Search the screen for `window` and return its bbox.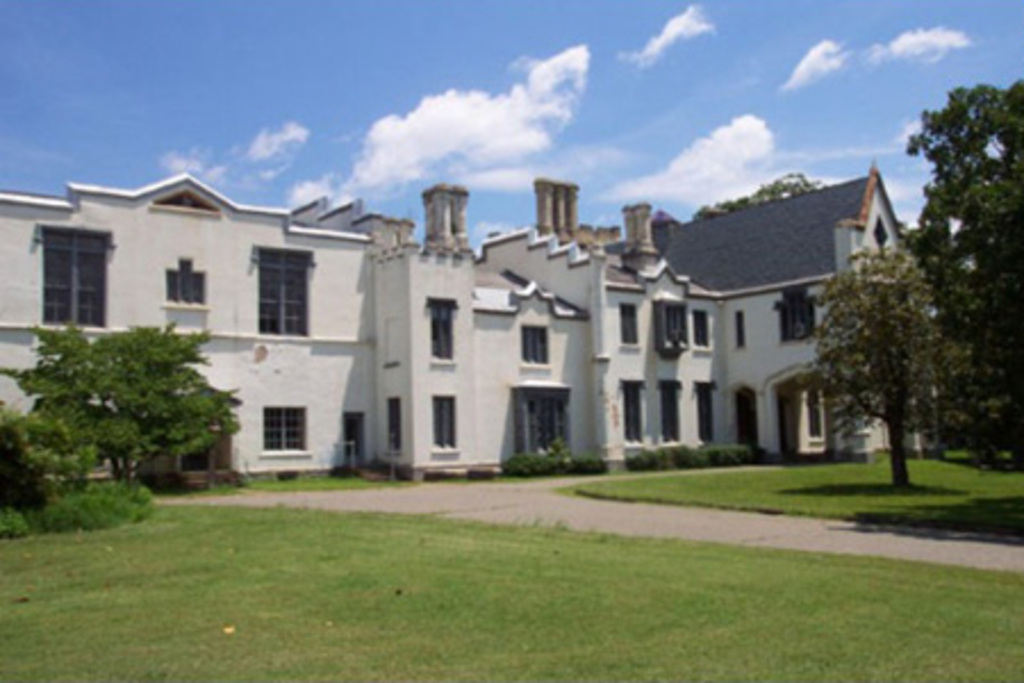
Found: {"x1": 771, "y1": 278, "x2": 824, "y2": 351}.
